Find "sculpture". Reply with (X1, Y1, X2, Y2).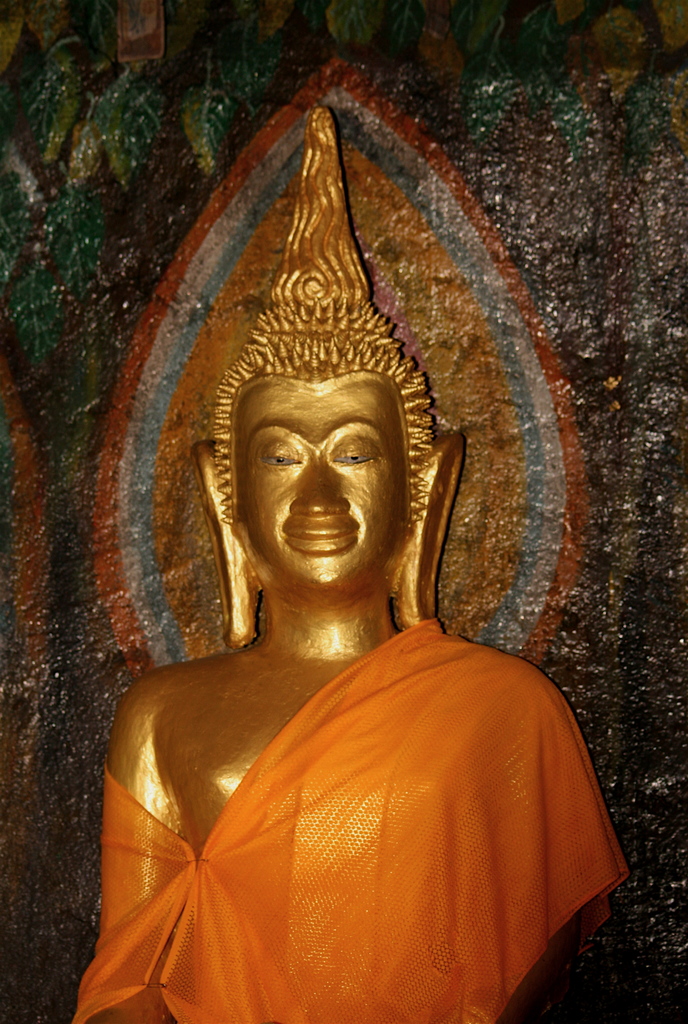
(79, 161, 614, 1023).
